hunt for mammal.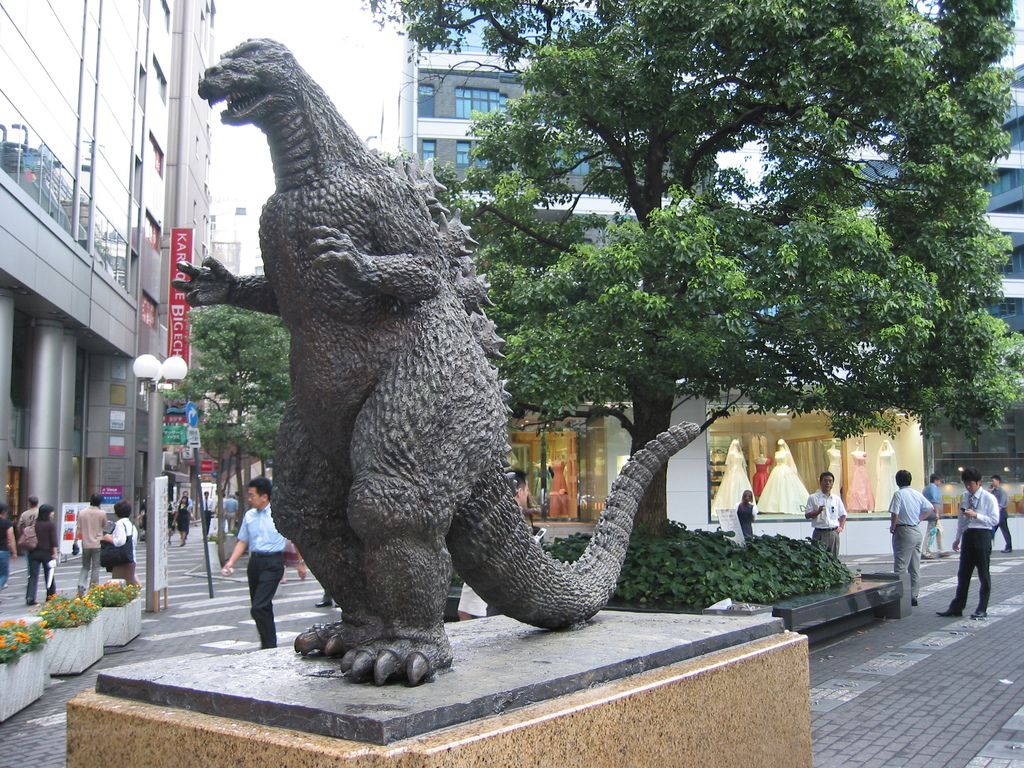
Hunted down at rect(872, 438, 900, 512).
